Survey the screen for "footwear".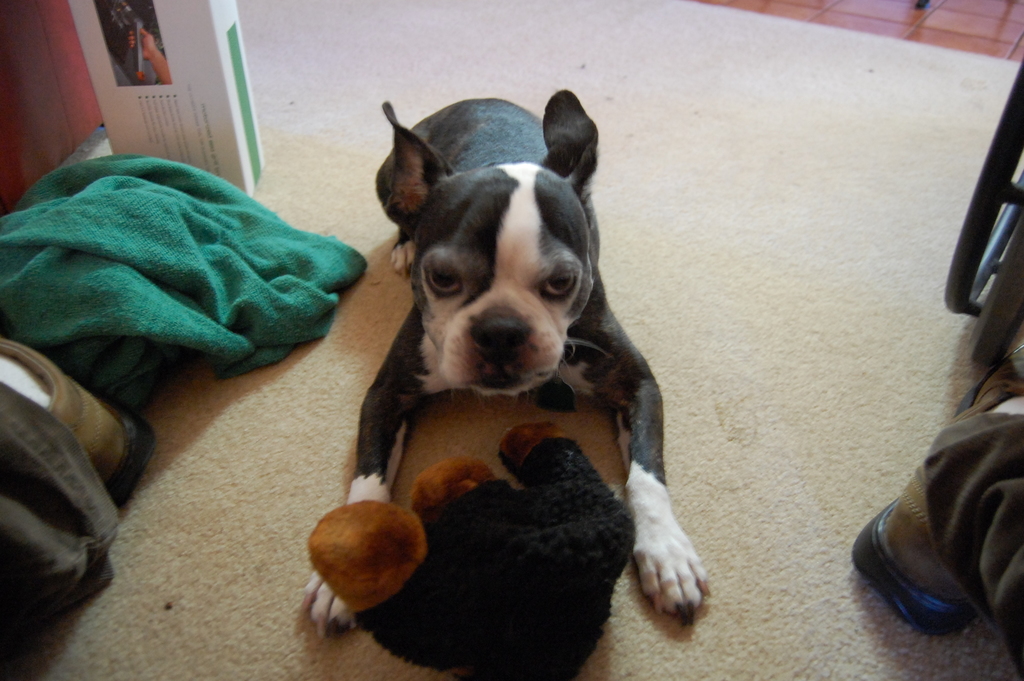
Survey found: (left=848, top=339, right=1023, bottom=641).
